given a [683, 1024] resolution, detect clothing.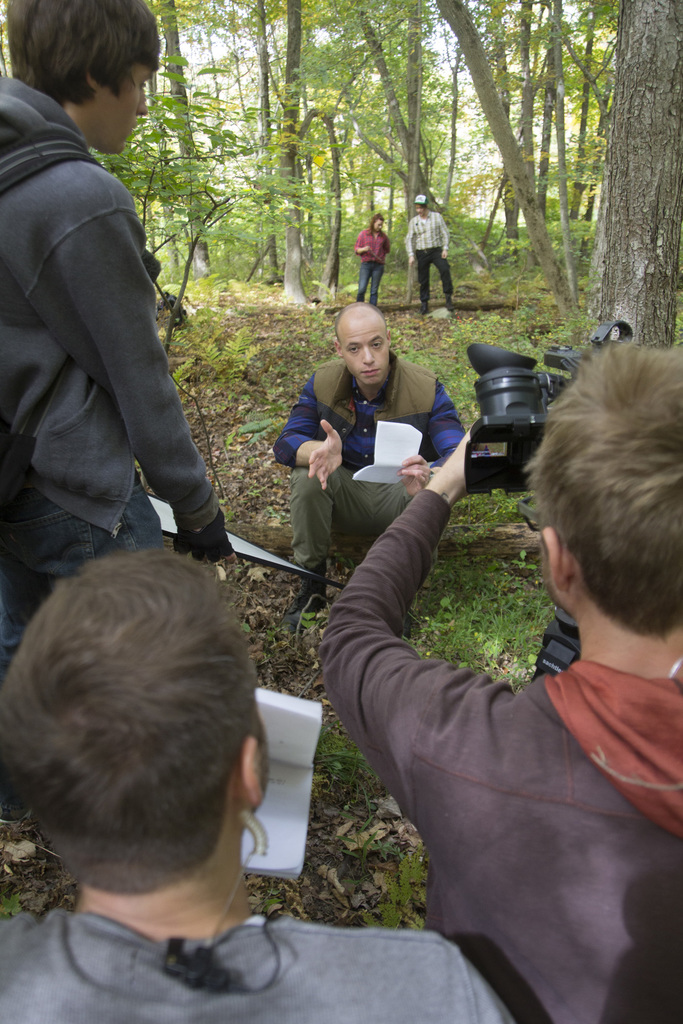
select_region(313, 488, 682, 1023).
